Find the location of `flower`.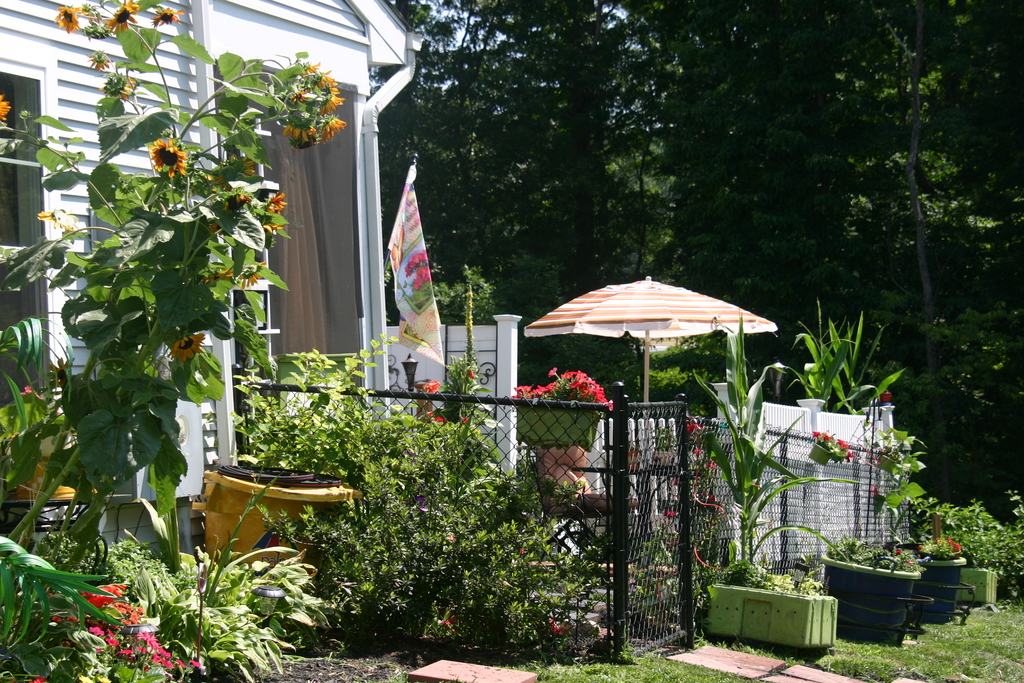
Location: <bbox>106, 0, 141, 34</bbox>.
